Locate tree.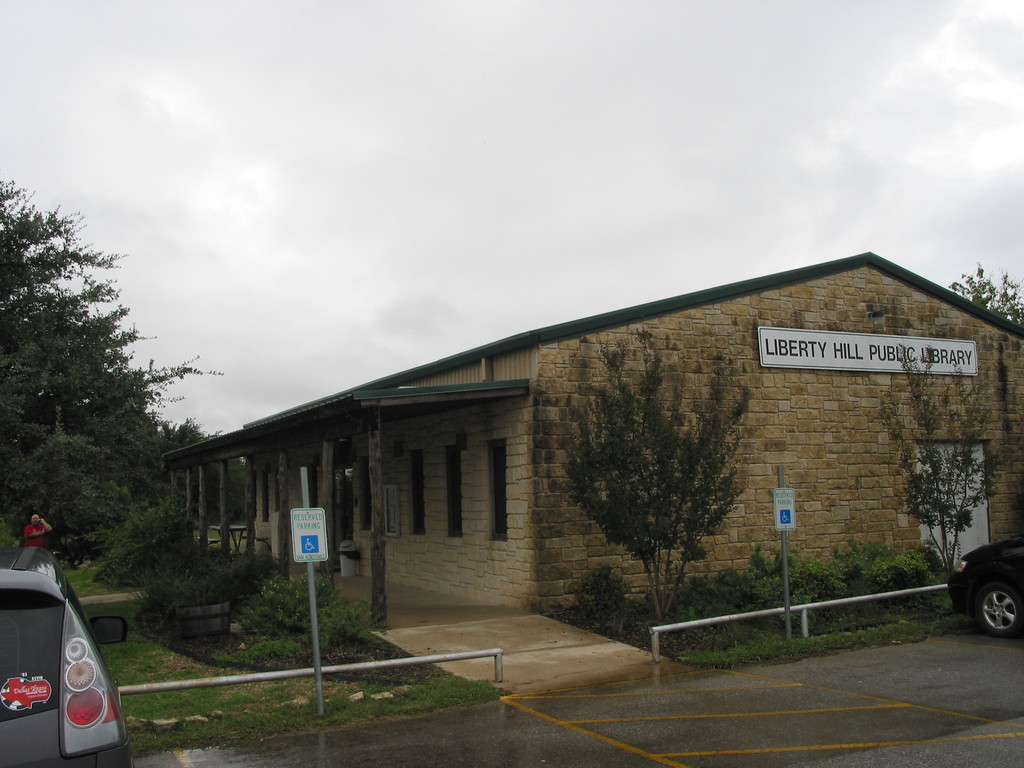
Bounding box: <region>874, 344, 1005, 579</region>.
